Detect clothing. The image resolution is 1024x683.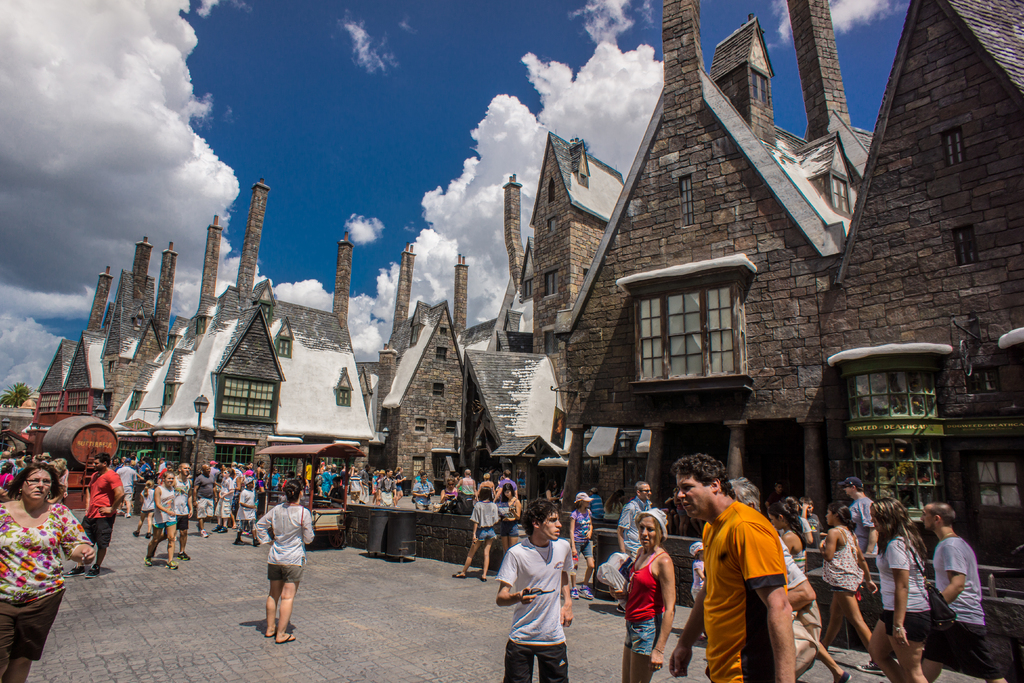
379:476:396:507.
